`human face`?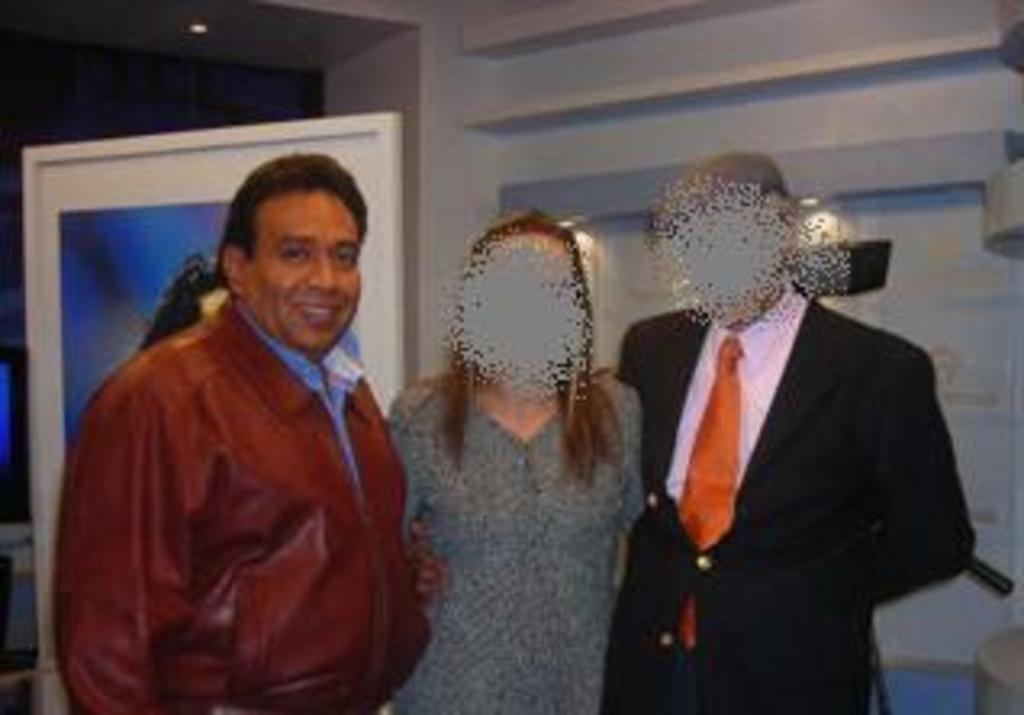
l=248, t=200, r=364, b=358
